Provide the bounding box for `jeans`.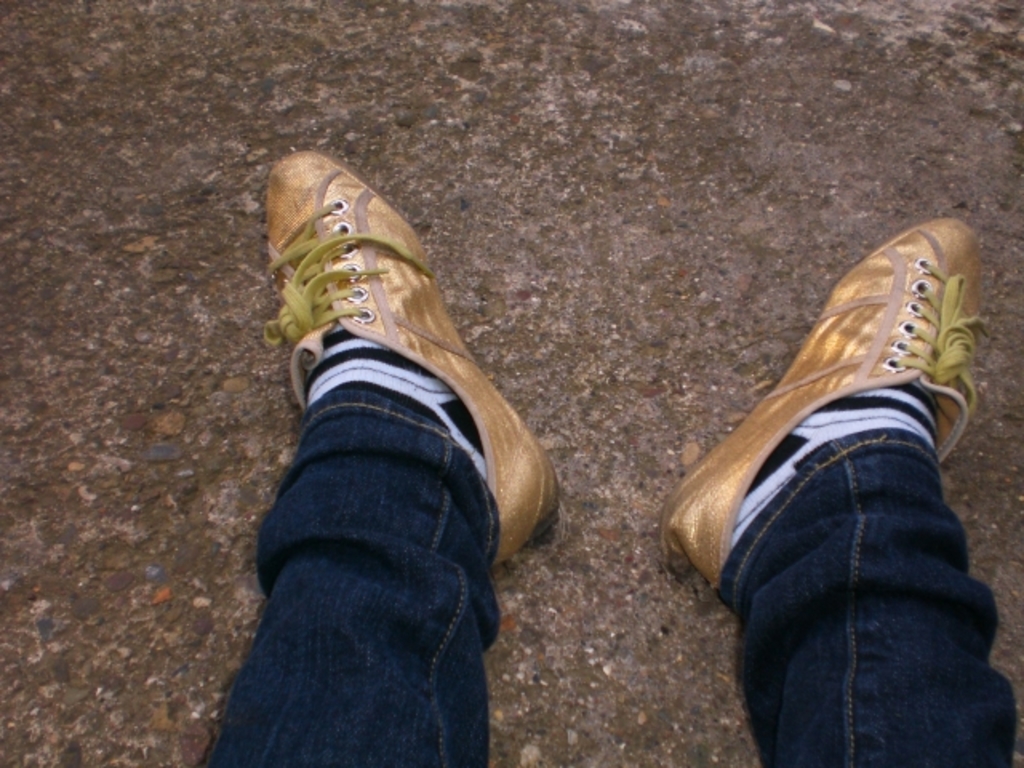
[x1=750, y1=408, x2=1008, y2=767].
